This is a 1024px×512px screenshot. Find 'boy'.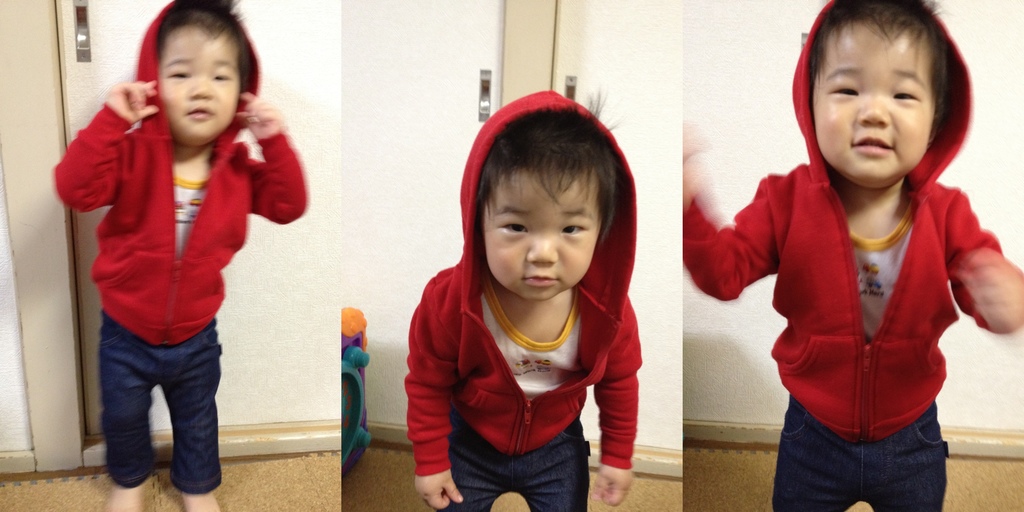
Bounding box: {"left": 54, "top": 0, "right": 309, "bottom": 511}.
